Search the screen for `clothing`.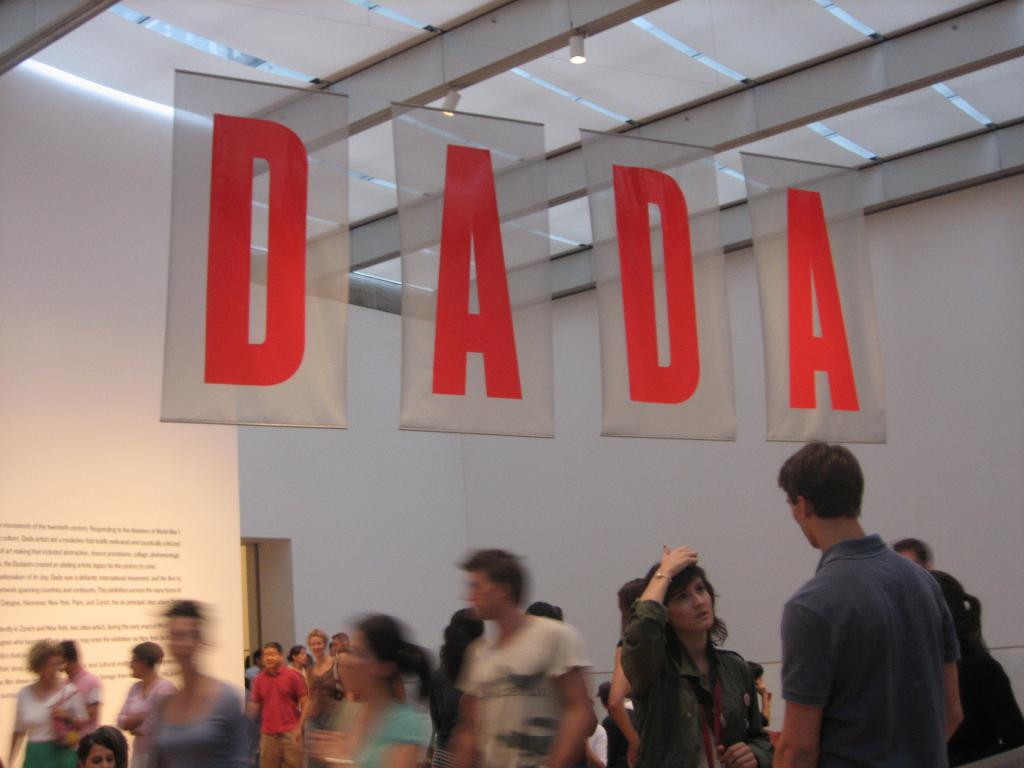
Found at [633, 610, 777, 764].
